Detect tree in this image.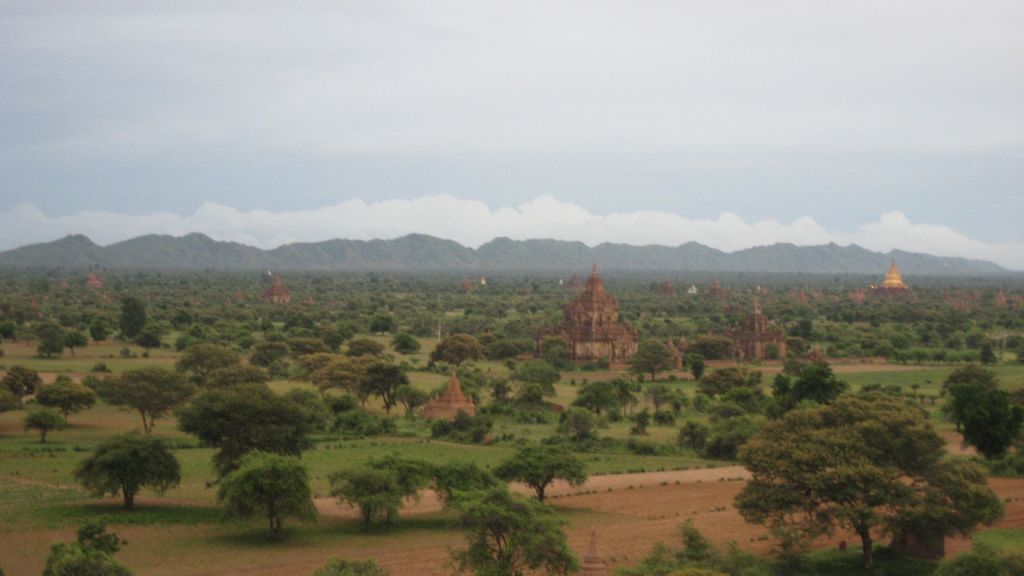
Detection: left=935, top=364, right=996, bottom=431.
